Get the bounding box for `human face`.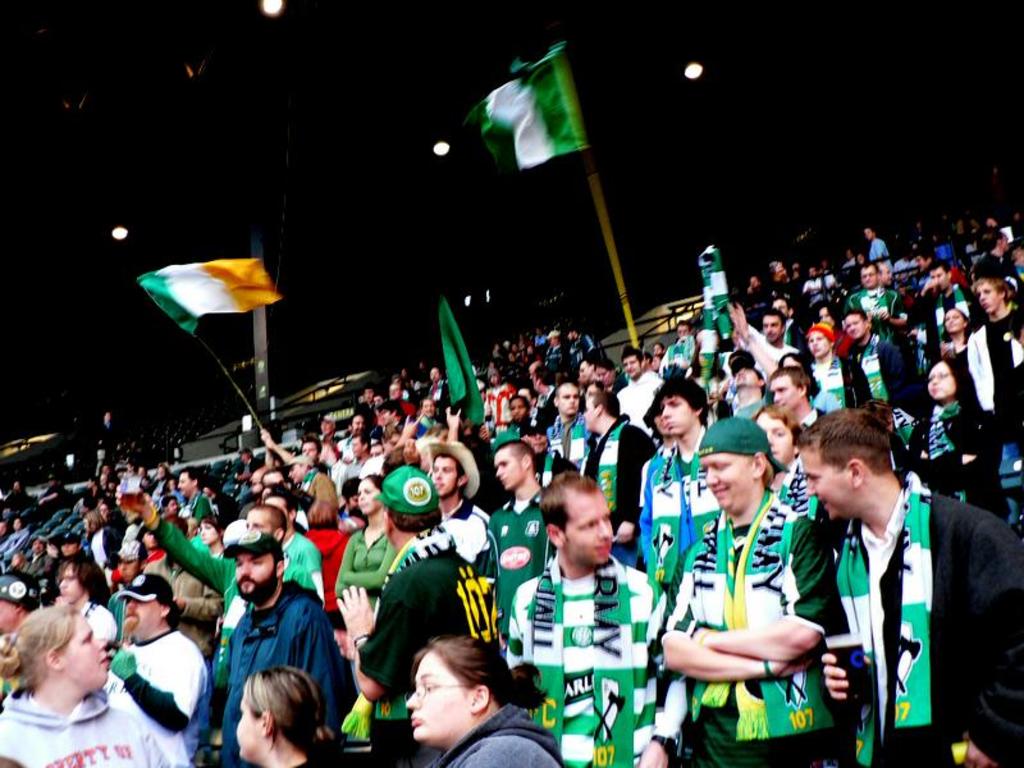
BBox(164, 500, 188, 513).
